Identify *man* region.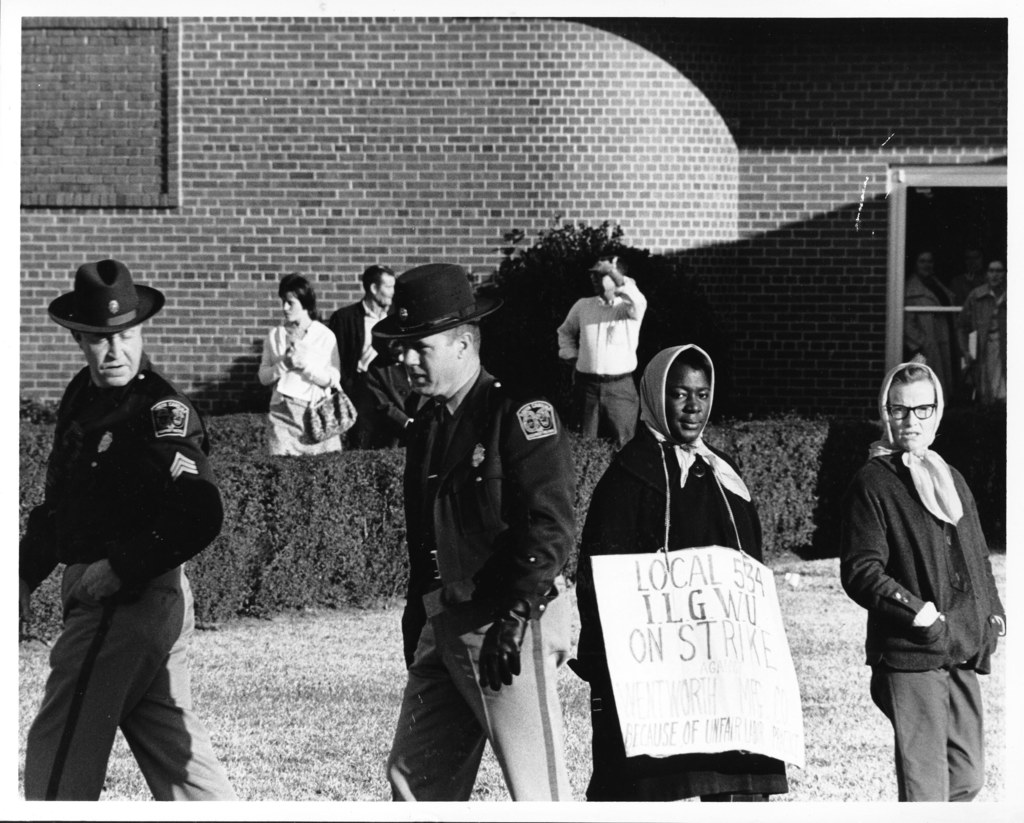
Region: locate(557, 256, 648, 445).
